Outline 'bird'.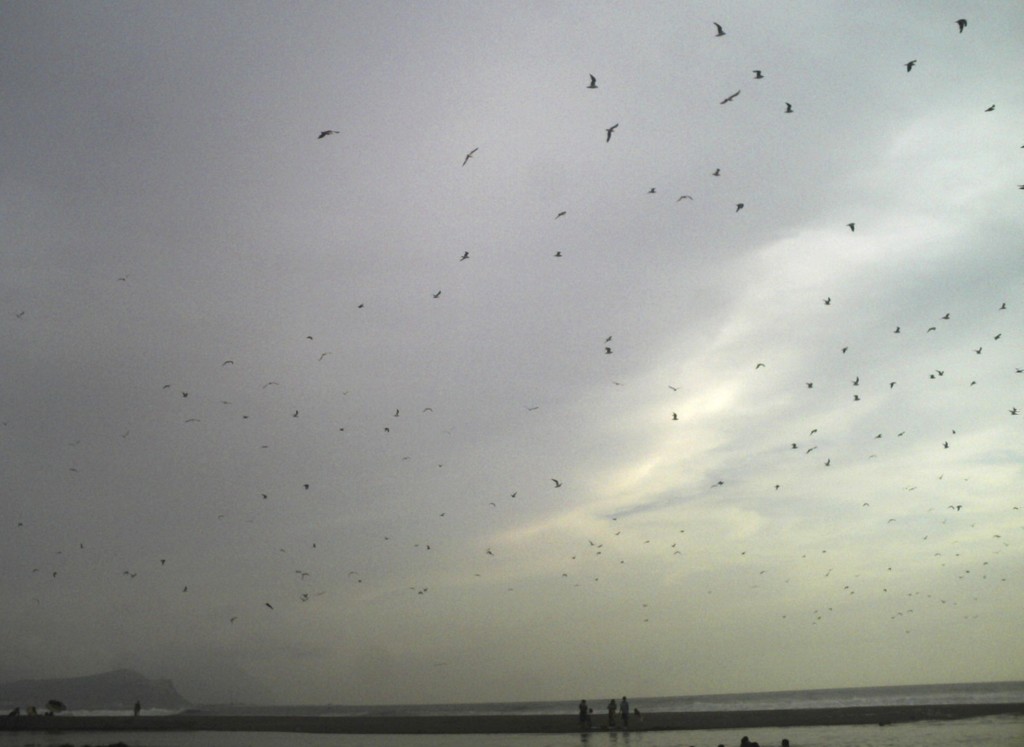
Outline: [x1=645, y1=184, x2=660, y2=196].
